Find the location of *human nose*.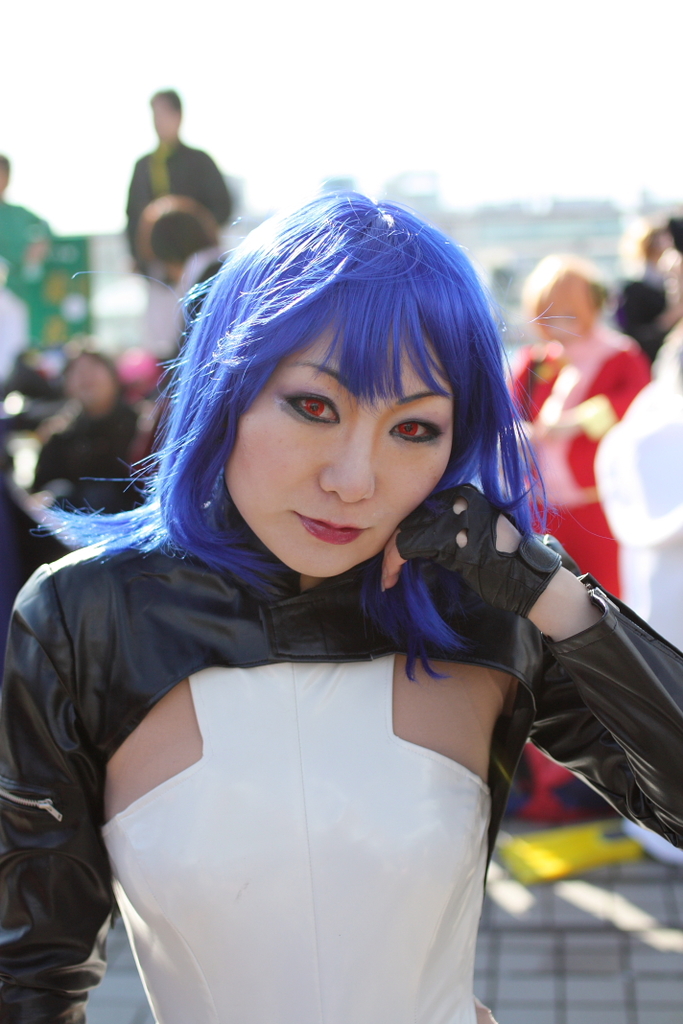
Location: 316,421,376,499.
